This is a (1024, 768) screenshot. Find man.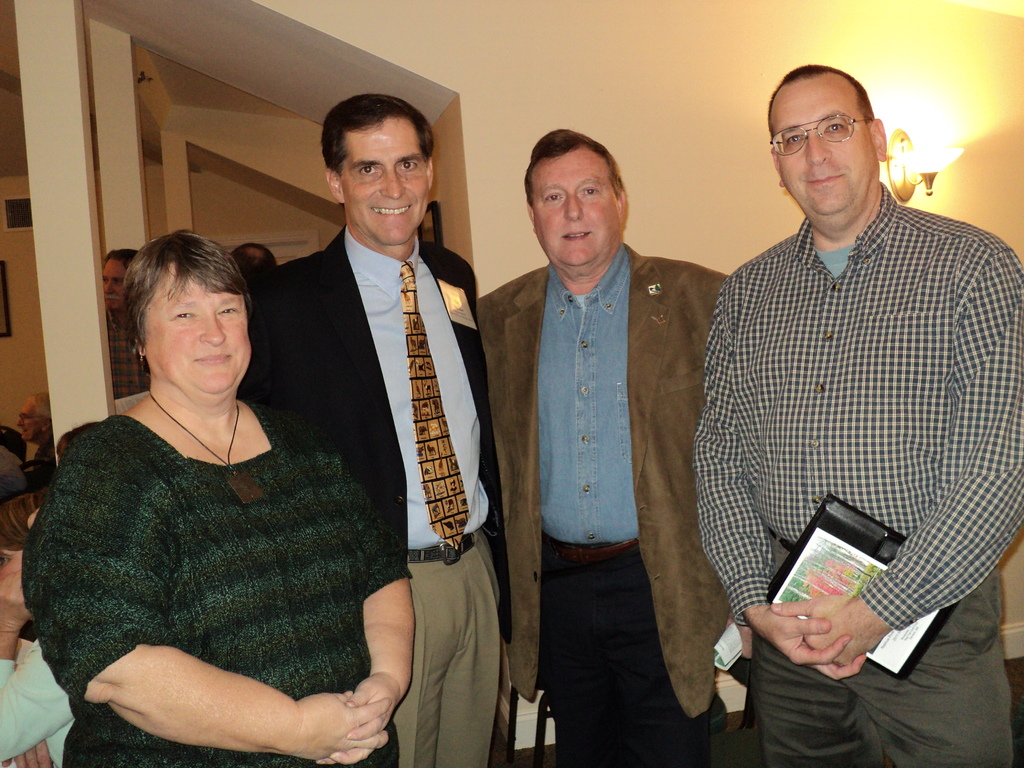
Bounding box: <bbox>683, 37, 1011, 752</bbox>.
